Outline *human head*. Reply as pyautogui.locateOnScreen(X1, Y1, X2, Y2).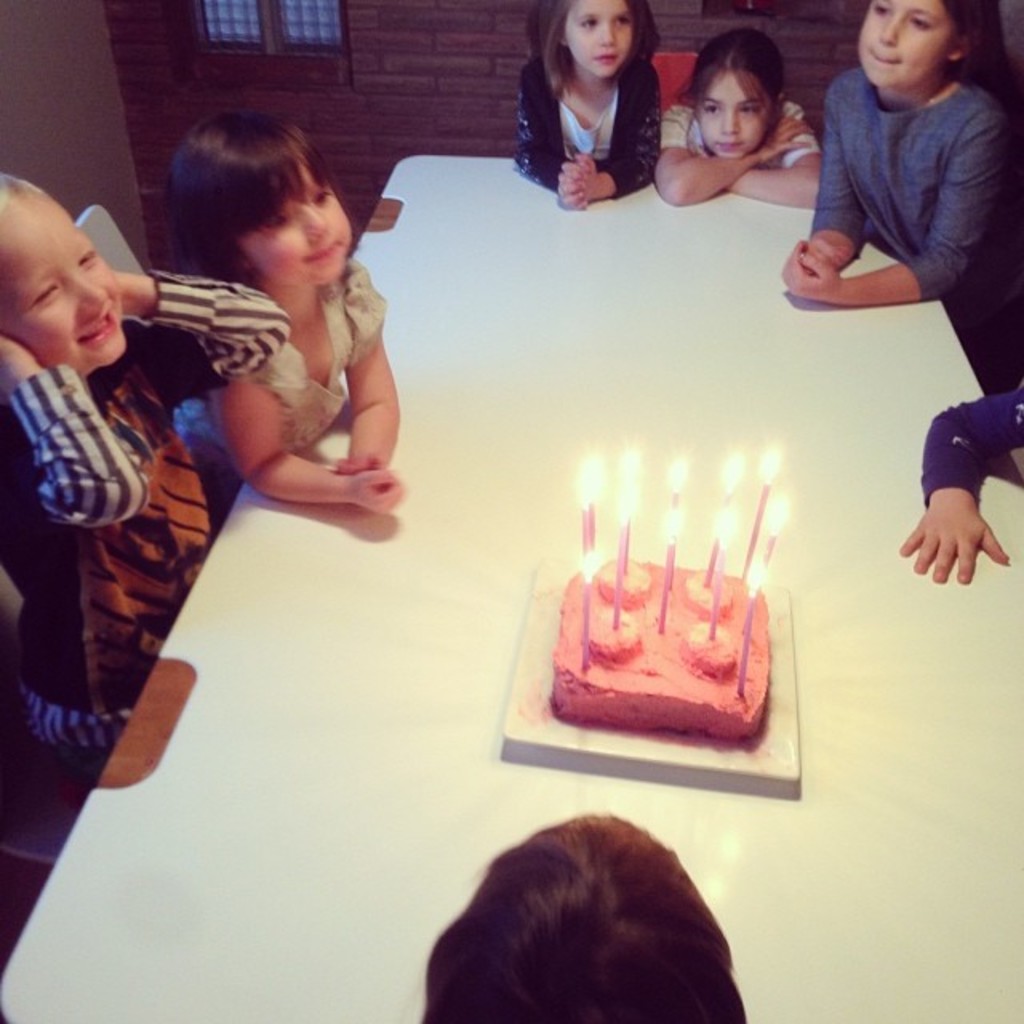
pyautogui.locateOnScreen(397, 840, 770, 1023).
